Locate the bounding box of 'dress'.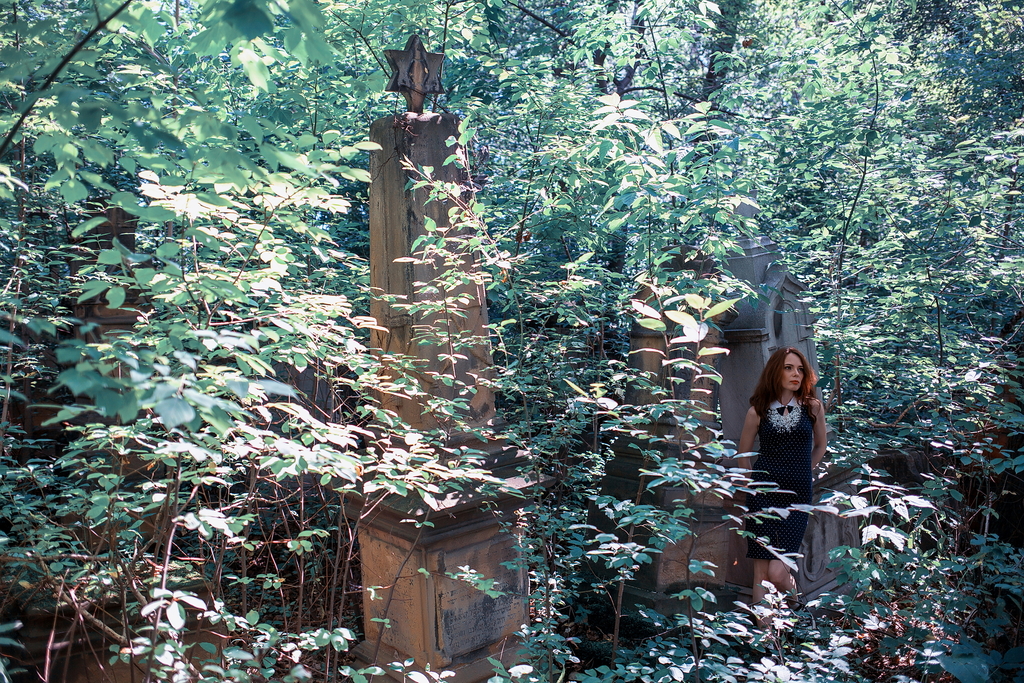
Bounding box: <region>746, 395, 817, 556</region>.
